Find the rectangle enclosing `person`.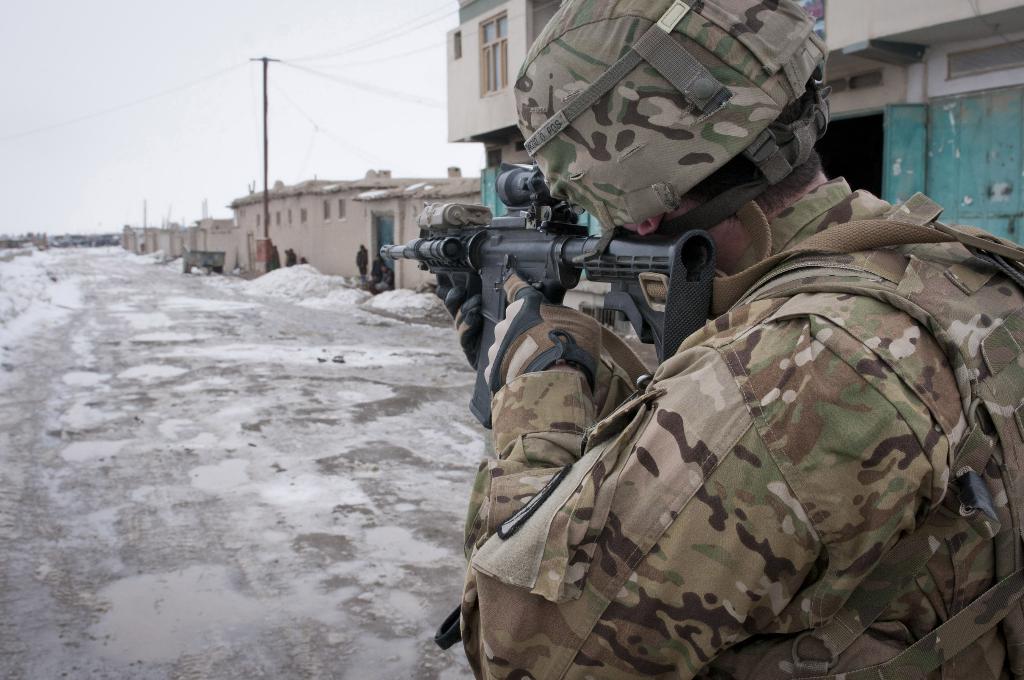
[368,257,387,285].
